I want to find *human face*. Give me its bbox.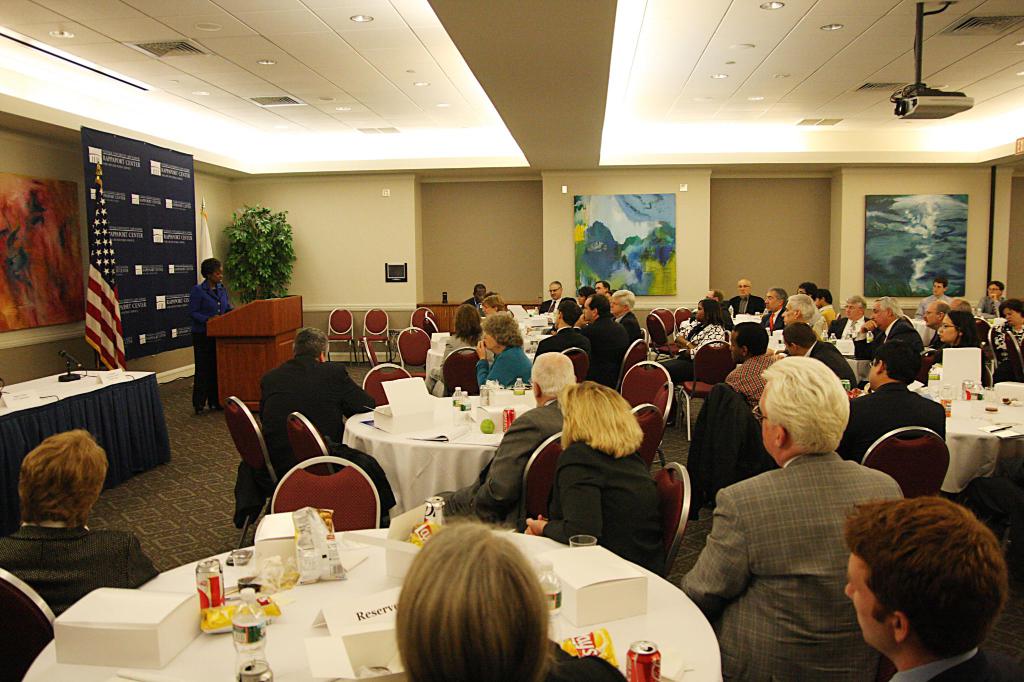
rect(781, 301, 796, 326).
